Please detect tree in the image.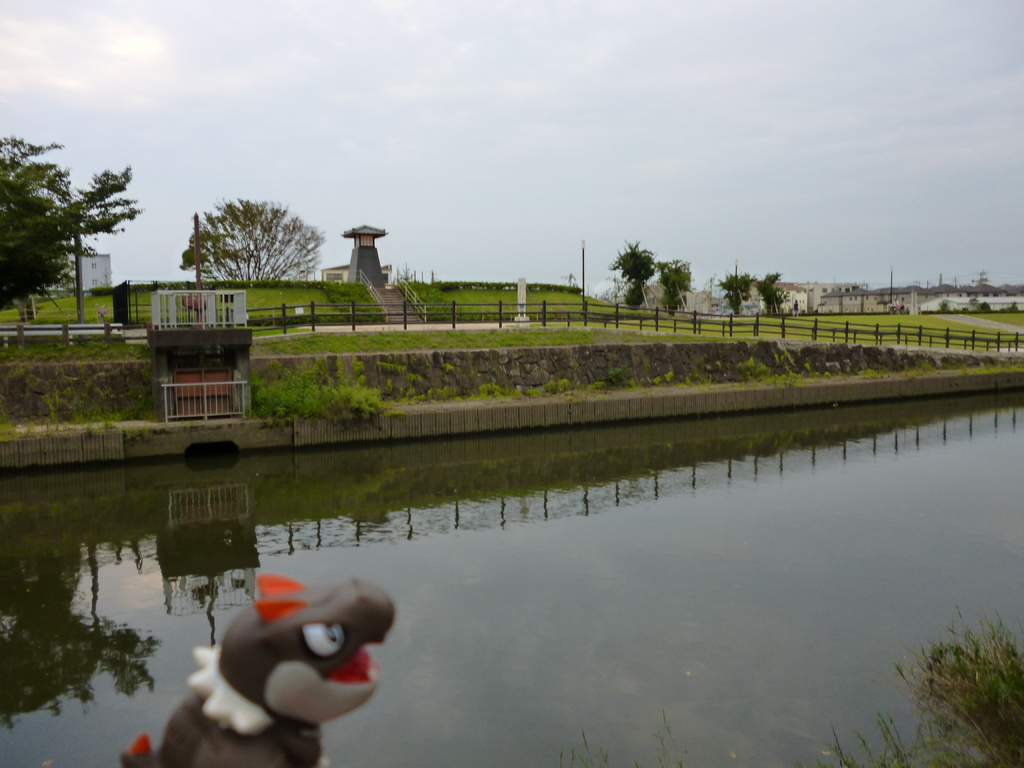
[754, 269, 795, 317].
